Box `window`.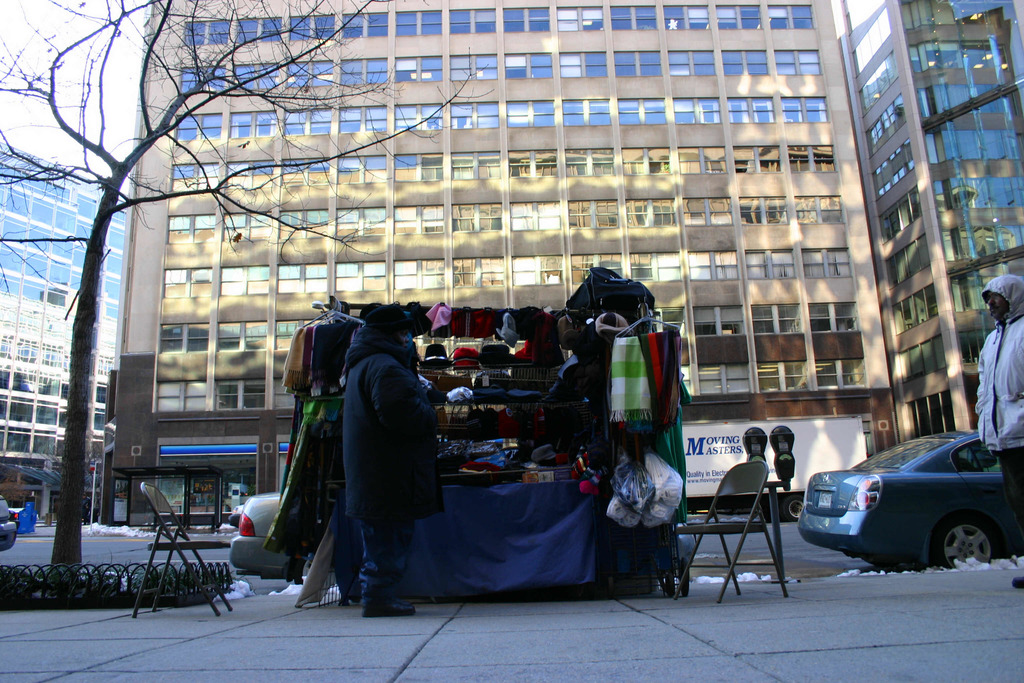
[x1=882, y1=185, x2=924, y2=244].
